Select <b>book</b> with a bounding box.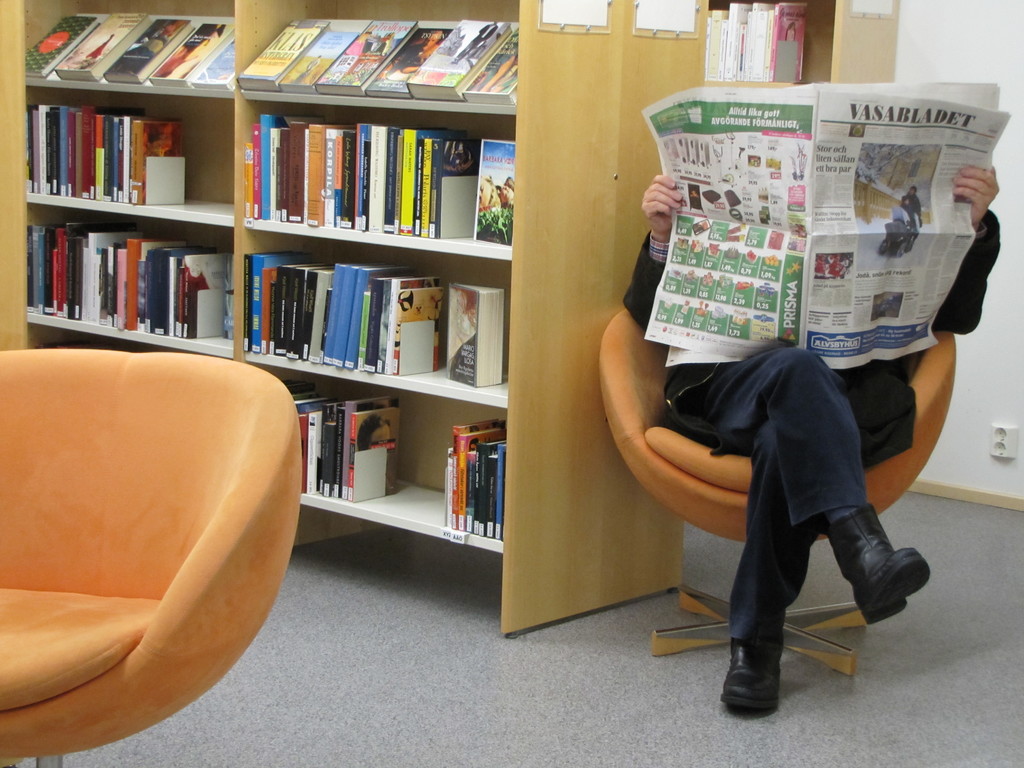
{"left": 406, "top": 15, "right": 511, "bottom": 100}.
